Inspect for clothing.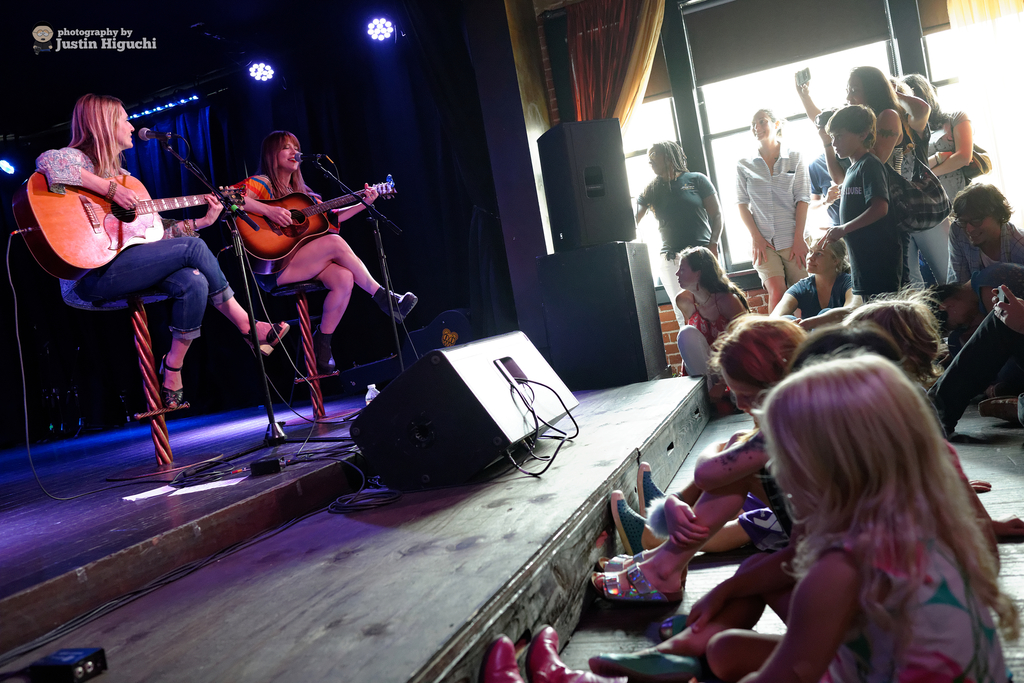
Inspection: x1=35, y1=142, x2=236, y2=344.
